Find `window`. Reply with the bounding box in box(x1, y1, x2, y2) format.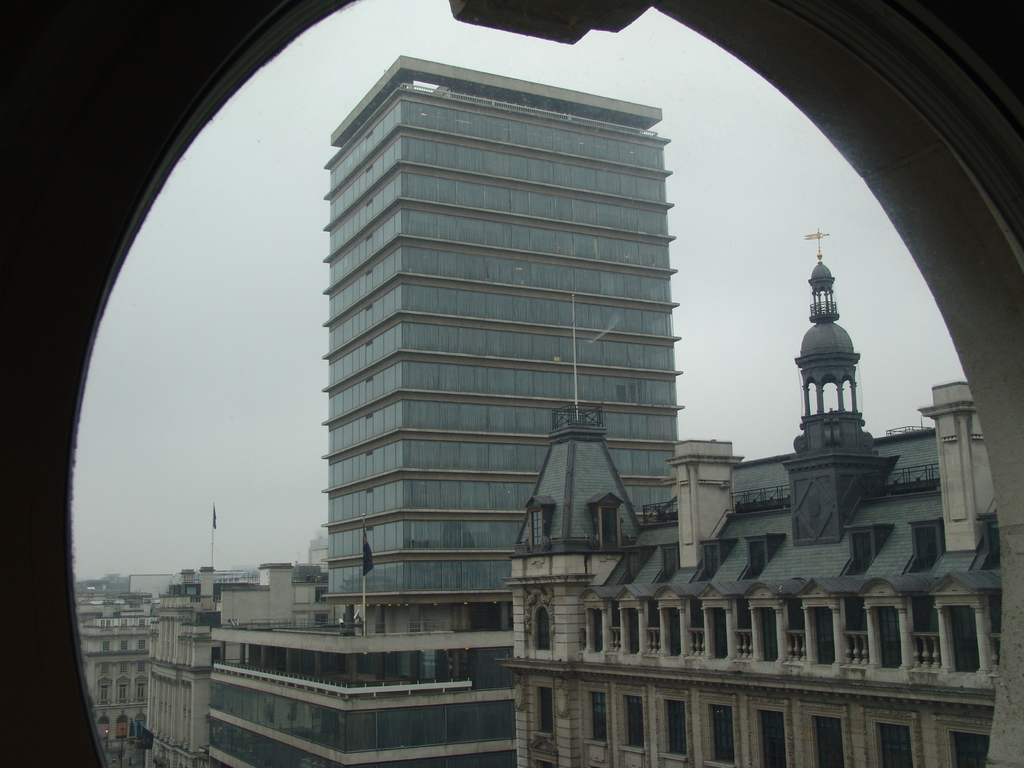
box(751, 605, 778, 661).
